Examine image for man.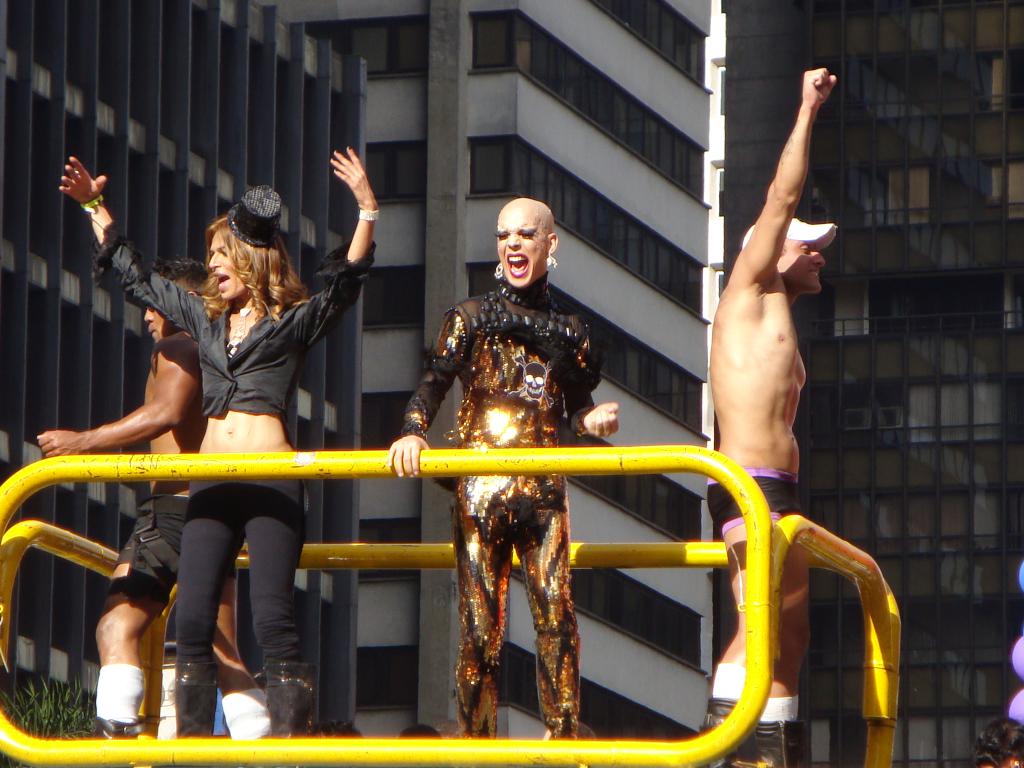
Examination result: detection(35, 255, 275, 742).
